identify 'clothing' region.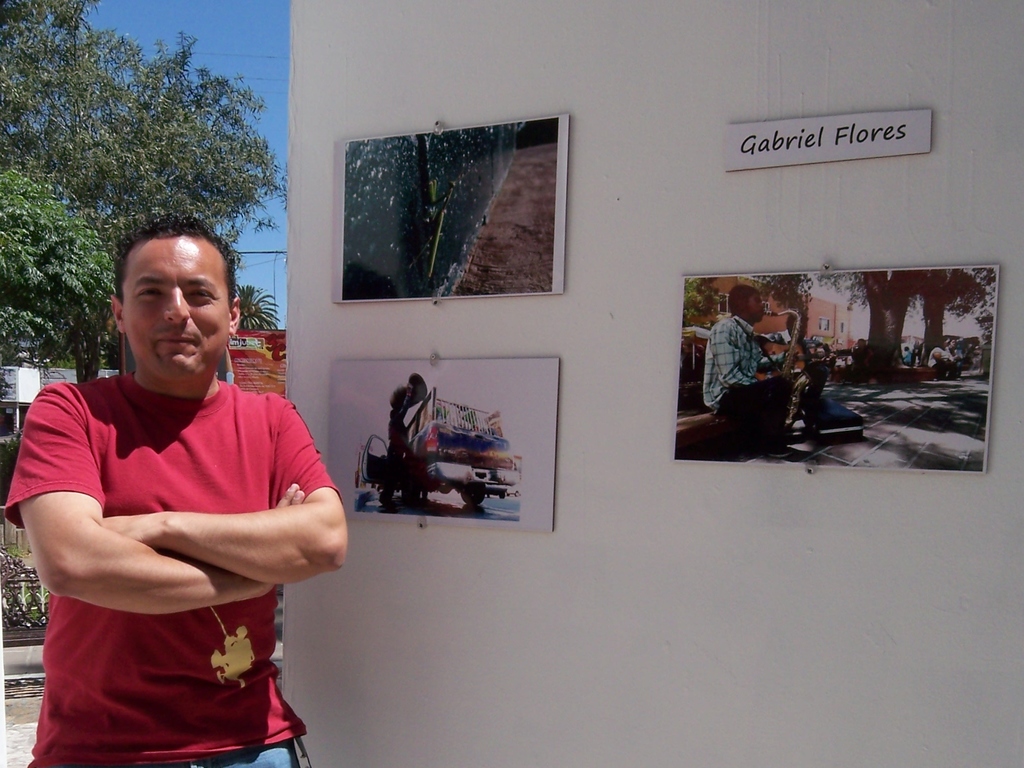
Region: rect(947, 348, 964, 363).
